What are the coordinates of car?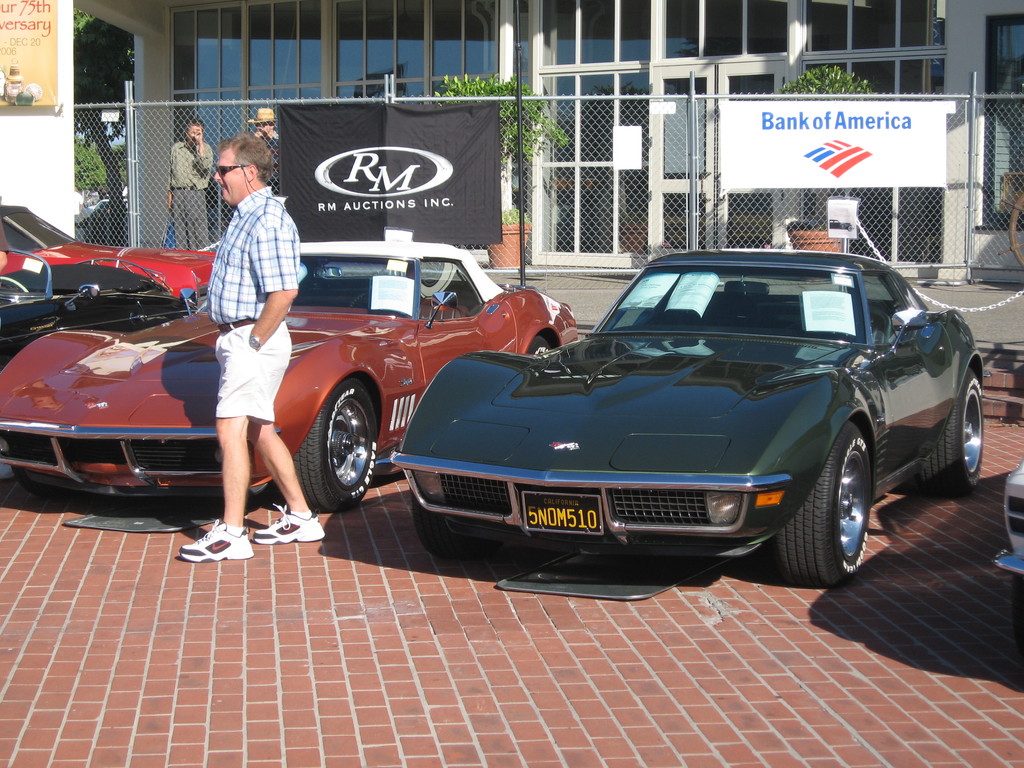
<bbox>992, 461, 1023, 648</bbox>.
